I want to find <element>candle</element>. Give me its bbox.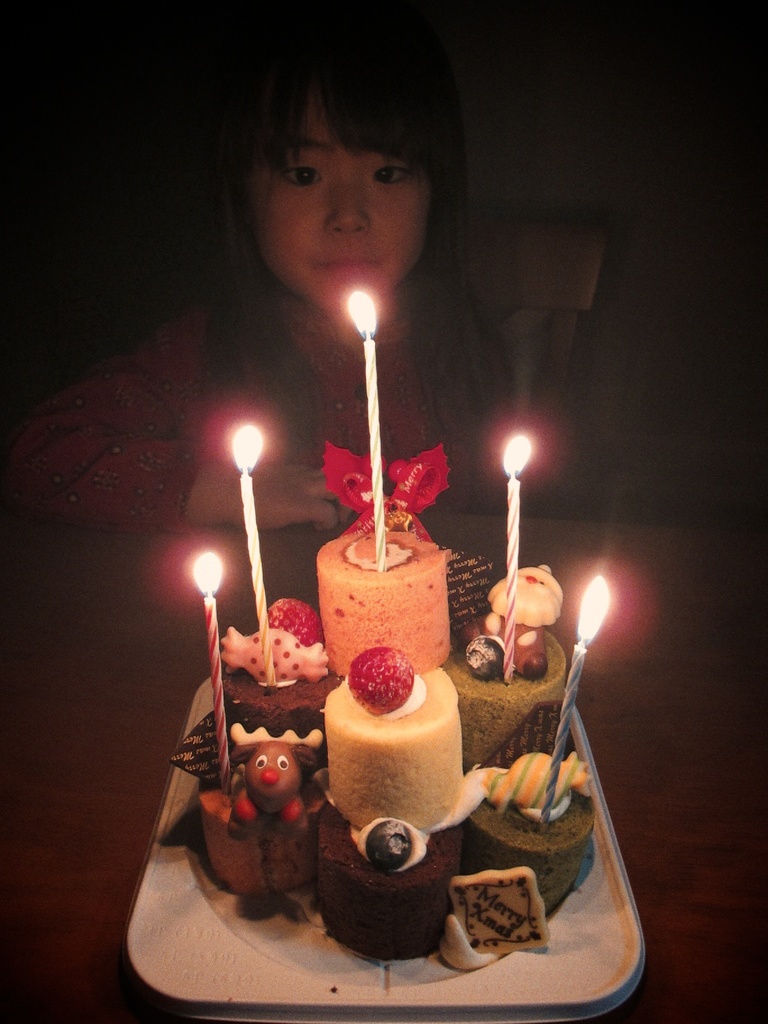
540 573 615 834.
